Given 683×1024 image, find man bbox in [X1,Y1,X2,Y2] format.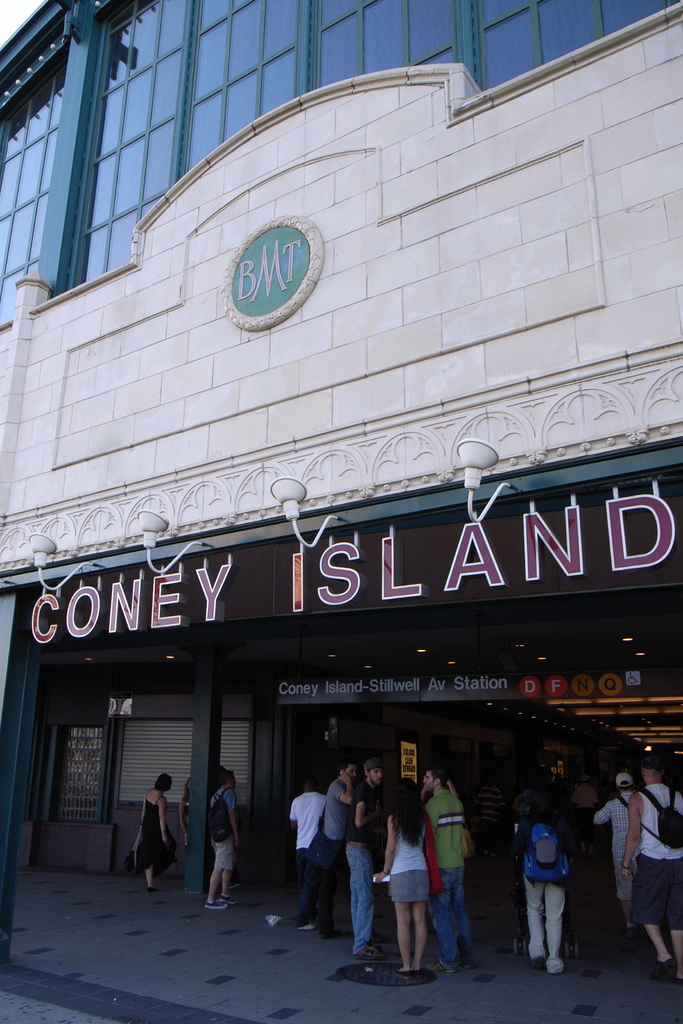
[621,756,682,982].
